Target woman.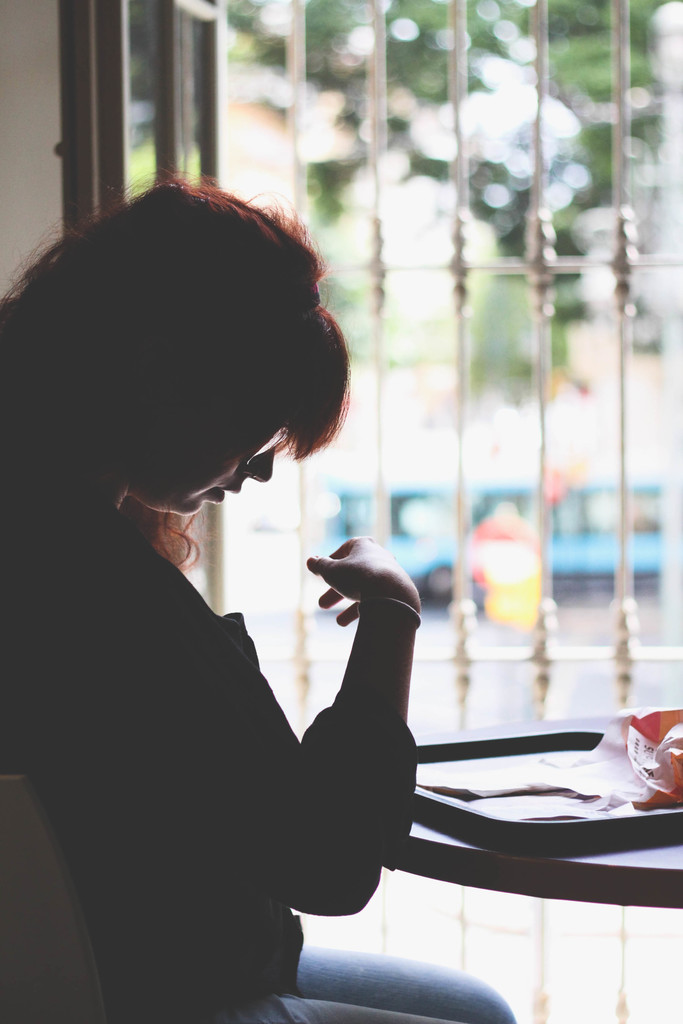
Target region: bbox=[42, 194, 504, 1023].
